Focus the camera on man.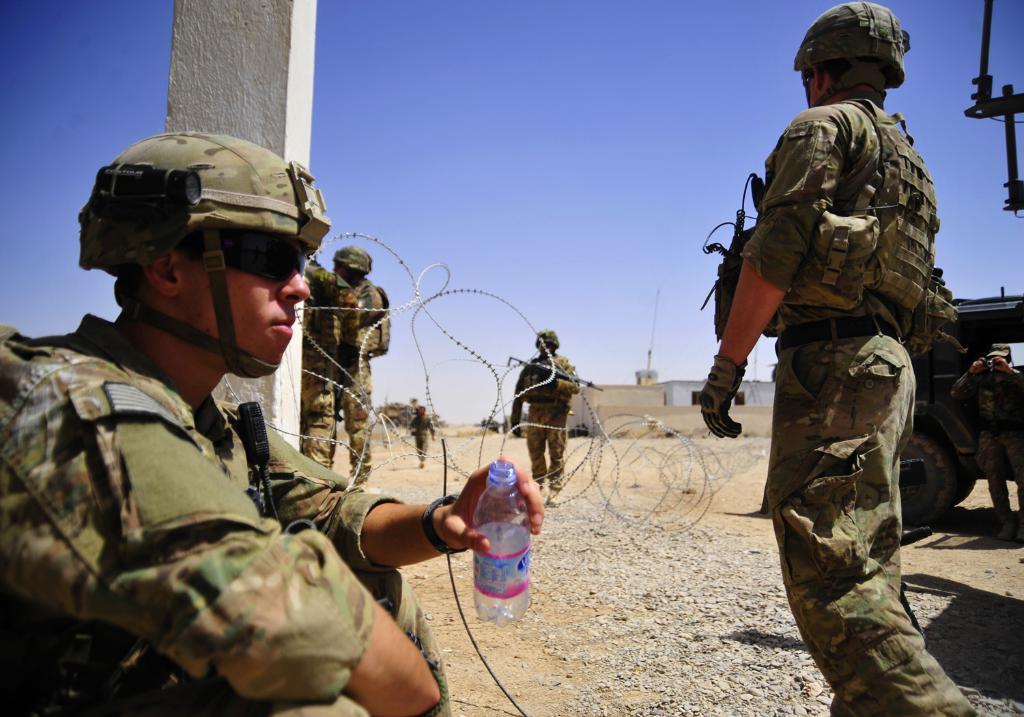
Focus region: box(334, 248, 386, 486).
